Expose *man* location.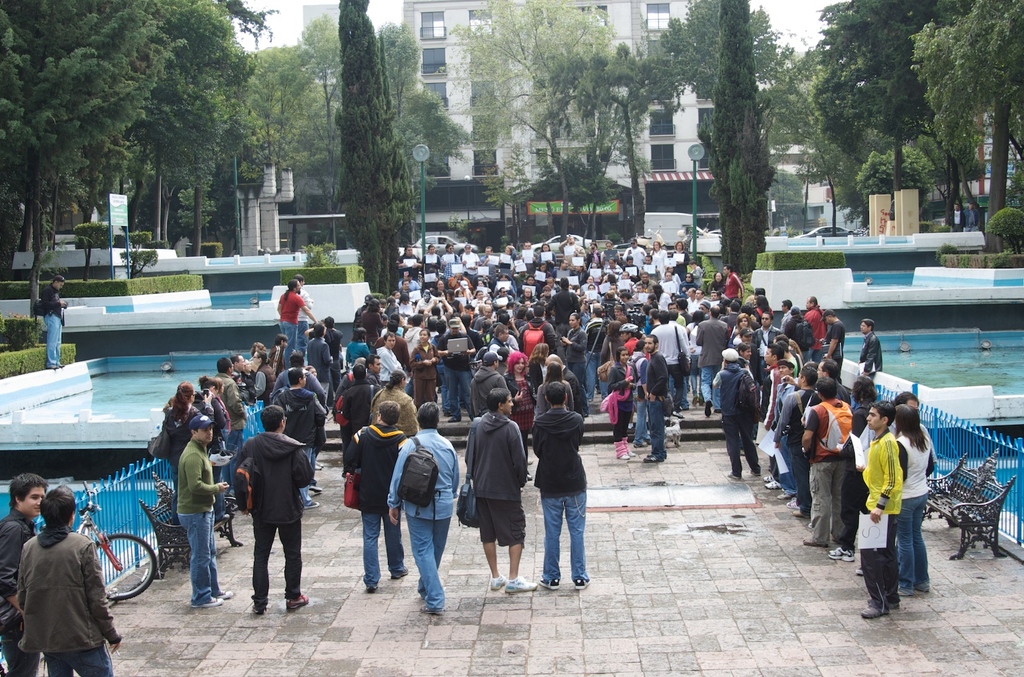
Exposed at [303, 322, 343, 405].
